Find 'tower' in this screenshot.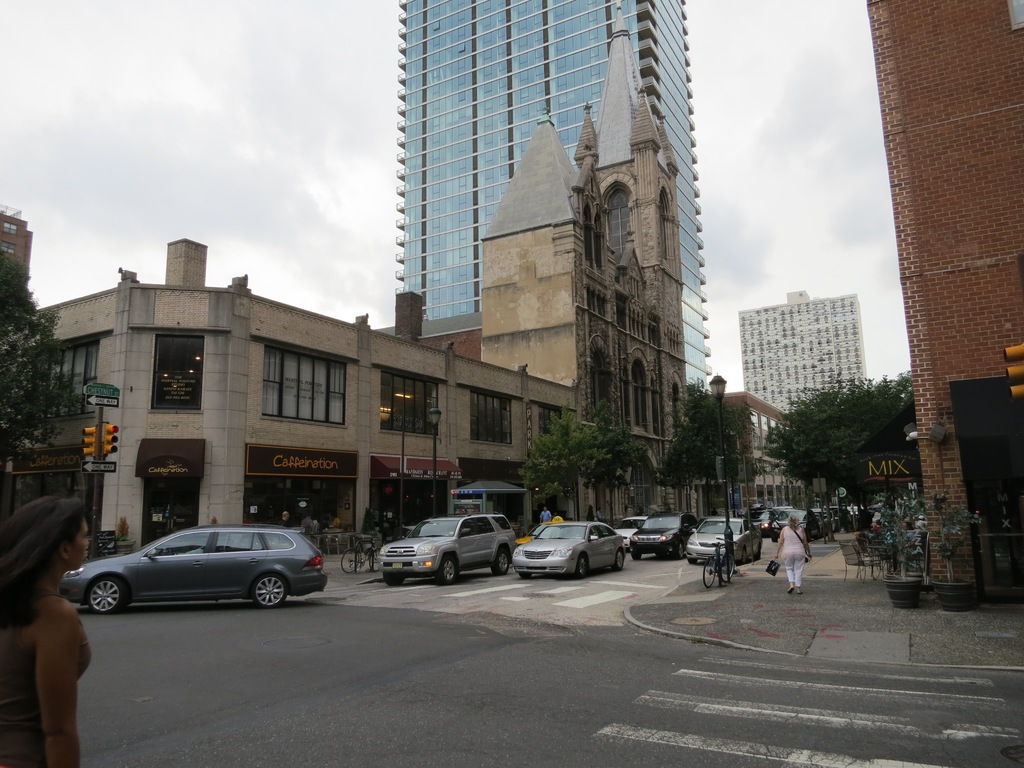
The bounding box for 'tower' is Rect(738, 284, 850, 435).
